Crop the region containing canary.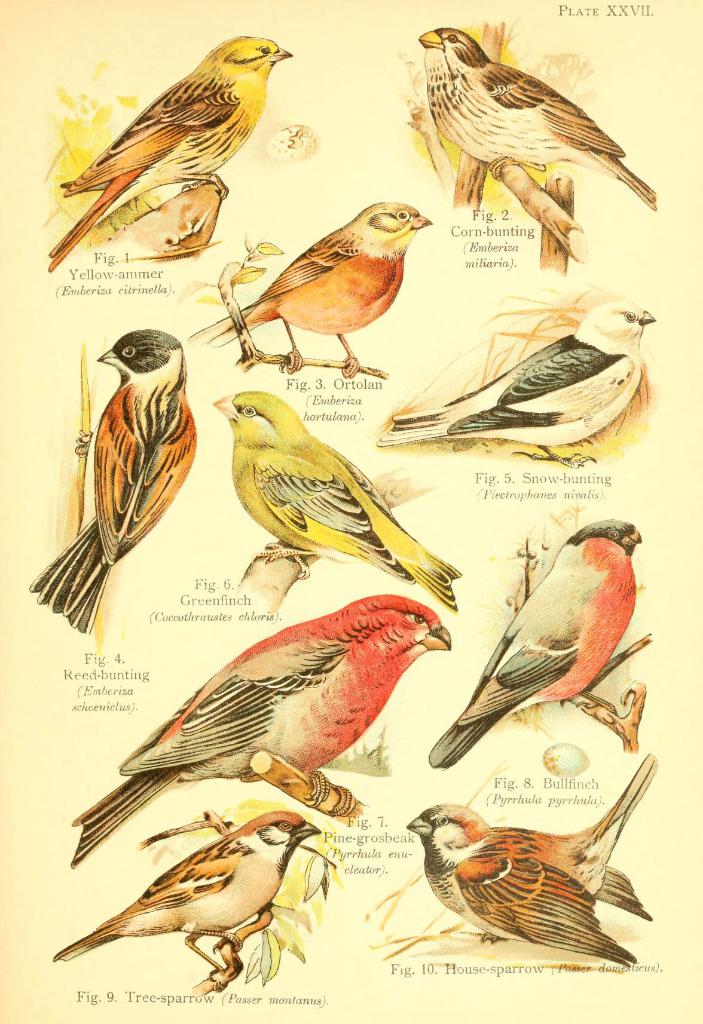
Crop region: box(184, 197, 436, 376).
